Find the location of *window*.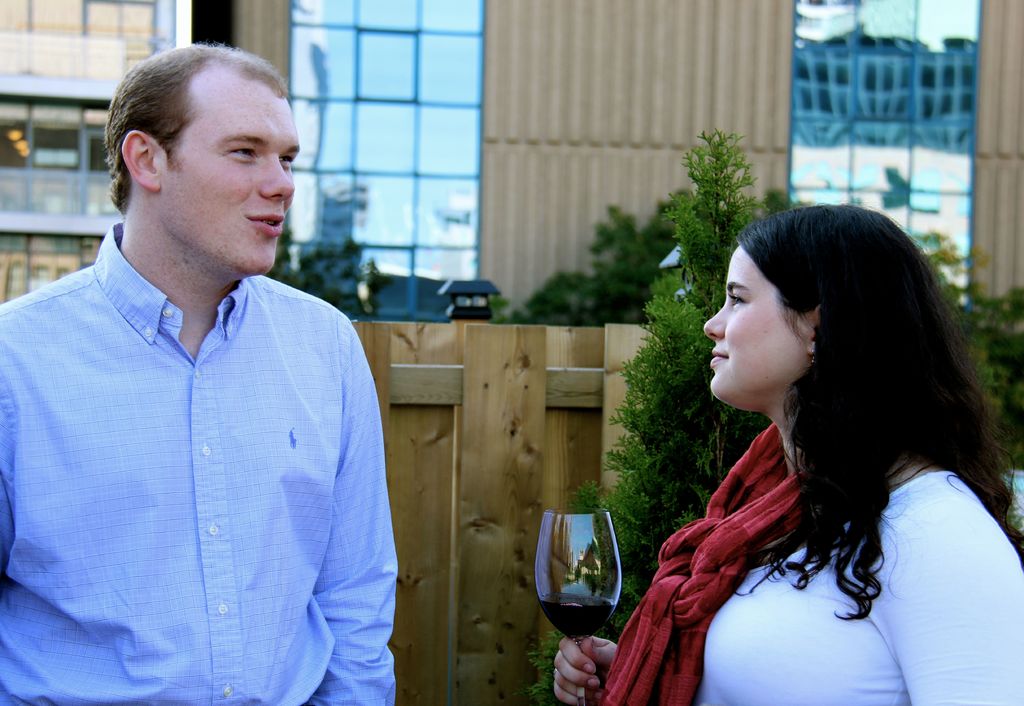
Location: <box>4,0,173,79</box>.
